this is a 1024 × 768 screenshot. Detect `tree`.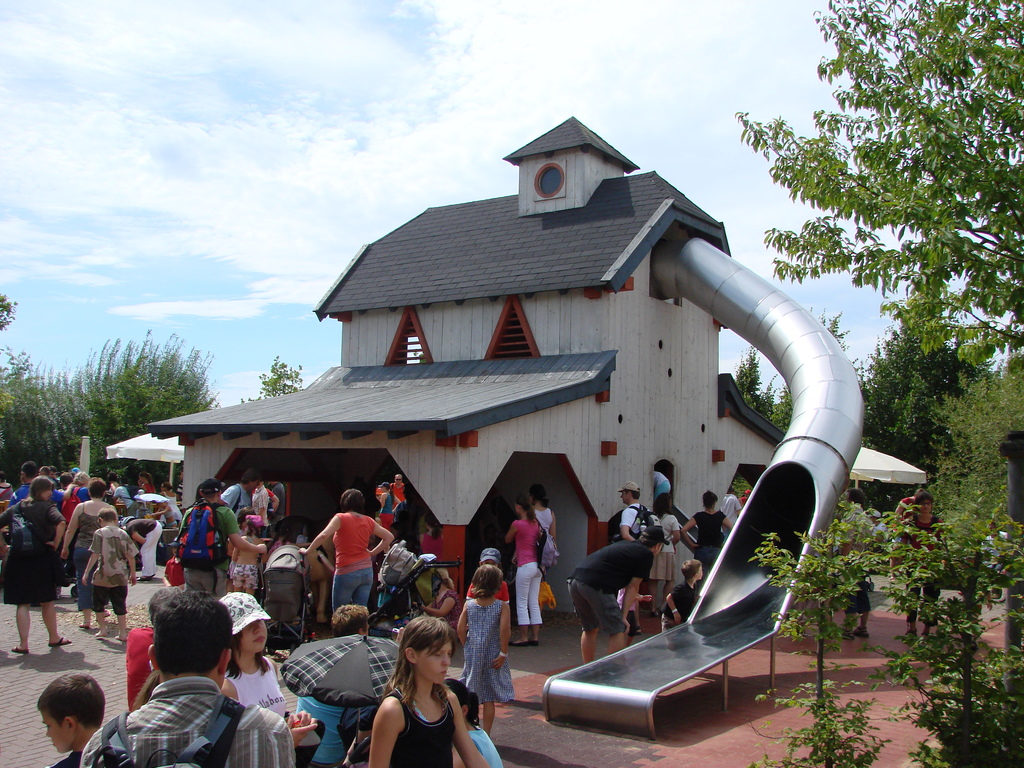
<bbox>242, 352, 304, 404</bbox>.
